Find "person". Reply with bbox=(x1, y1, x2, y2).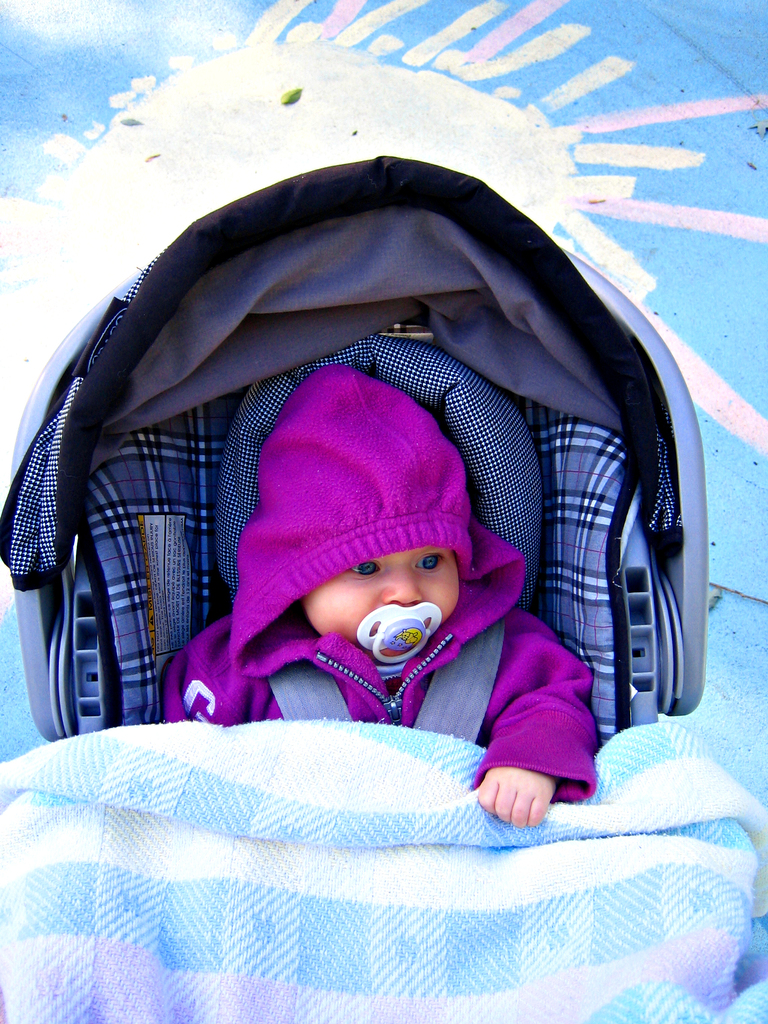
bbox=(133, 203, 620, 805).
